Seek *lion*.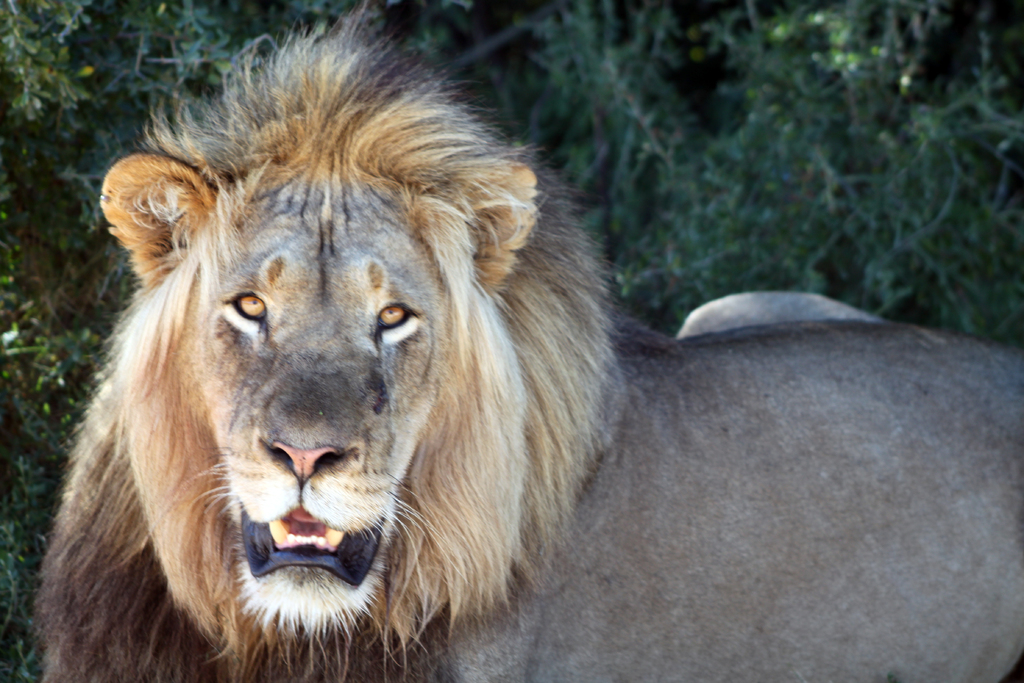
locate(36, 0, 1023, 682).
